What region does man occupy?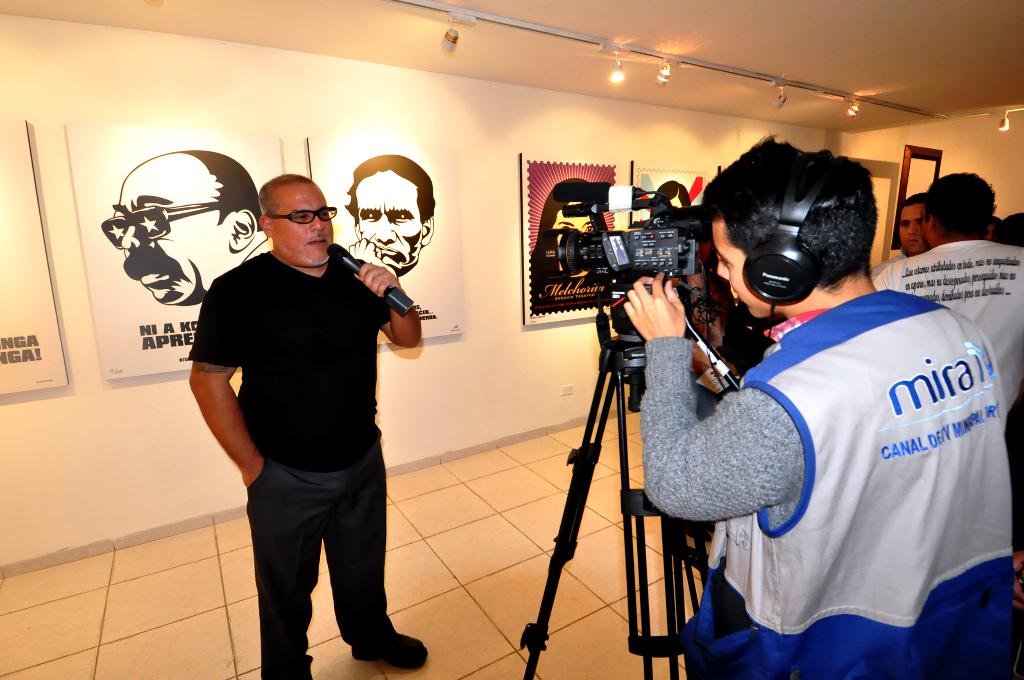
871,173,1023,433.
